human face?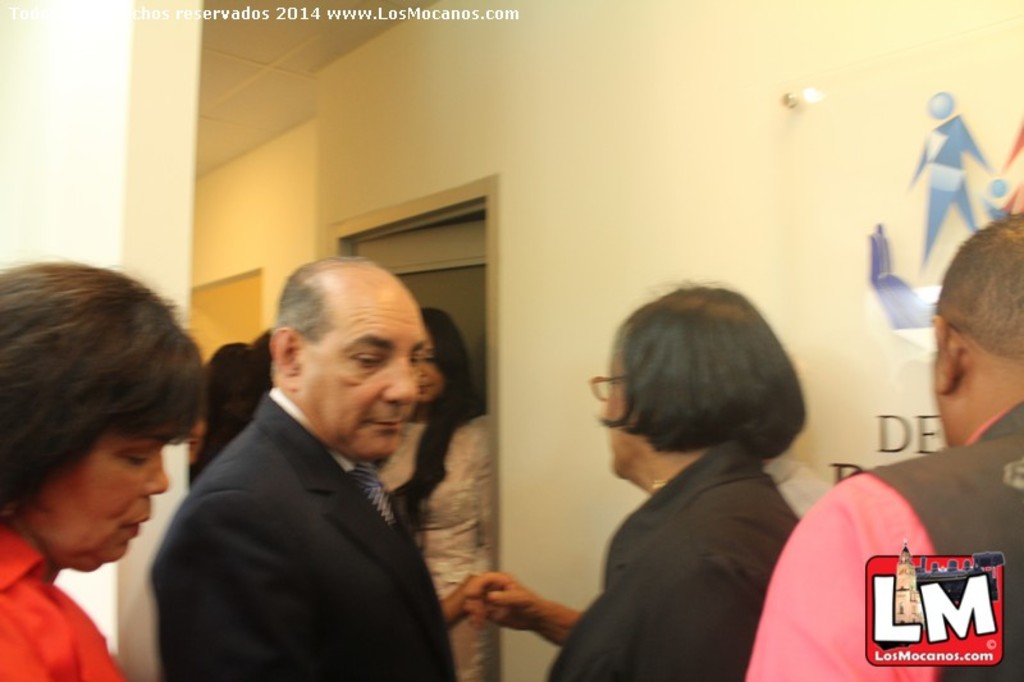
l=596, t=361, r=627, b=467
